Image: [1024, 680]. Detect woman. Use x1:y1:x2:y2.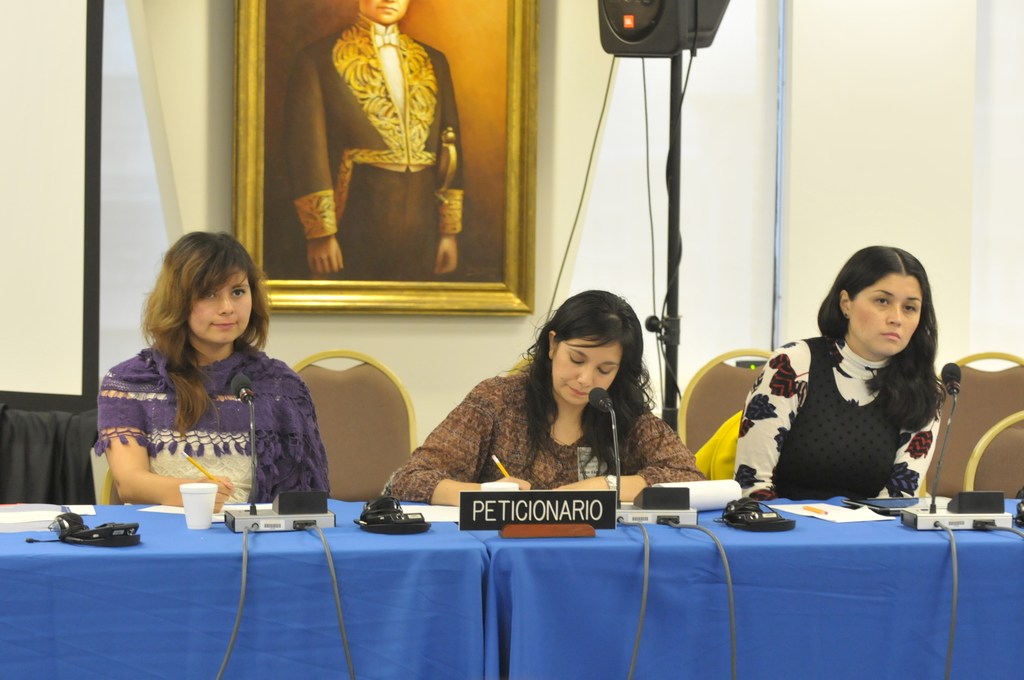
714:245:977:515.
